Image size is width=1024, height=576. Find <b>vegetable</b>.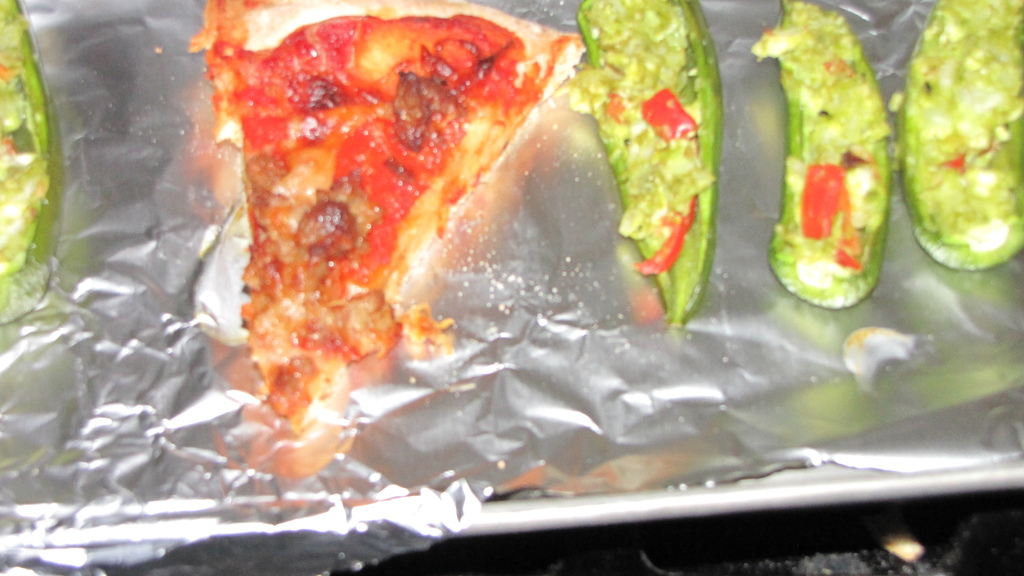
<region>0, 0, 61, 284</region>.
